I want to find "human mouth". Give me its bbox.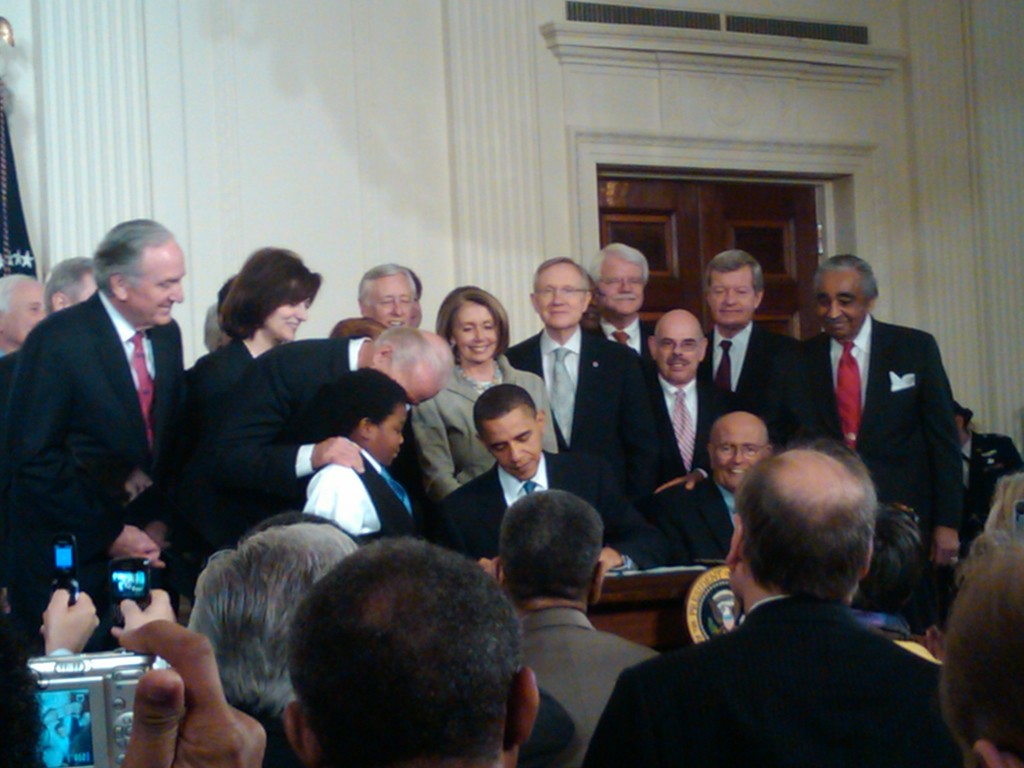
547,308,567,314.
